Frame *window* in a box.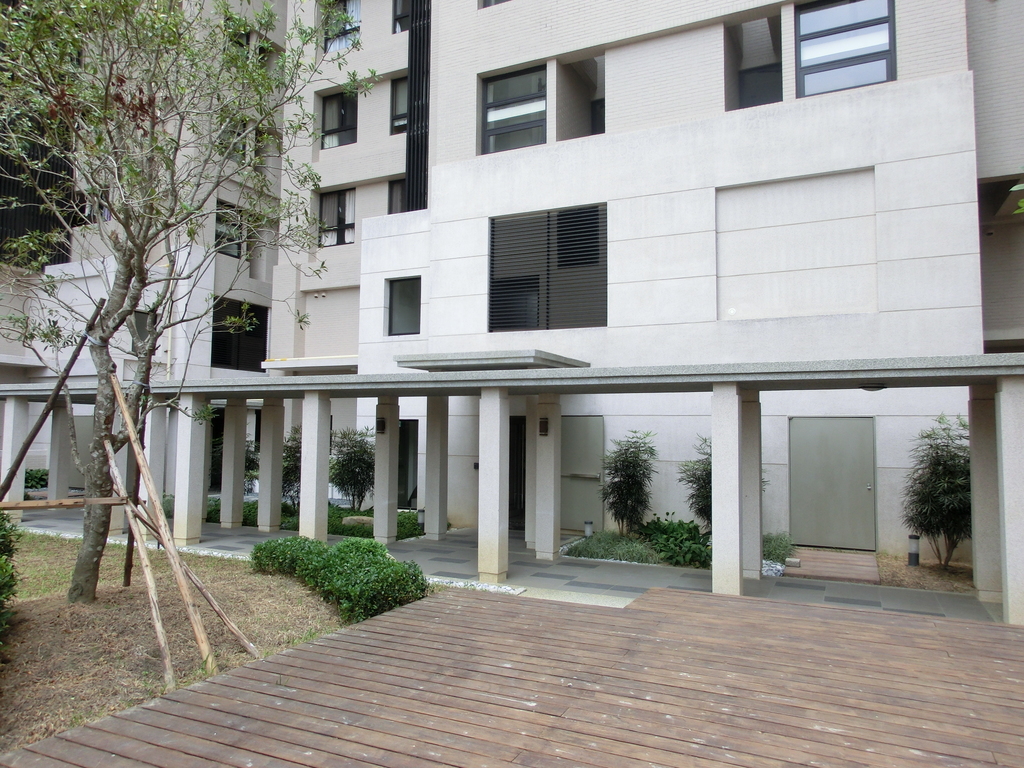
l=314, t=186, r=354, b=243.
